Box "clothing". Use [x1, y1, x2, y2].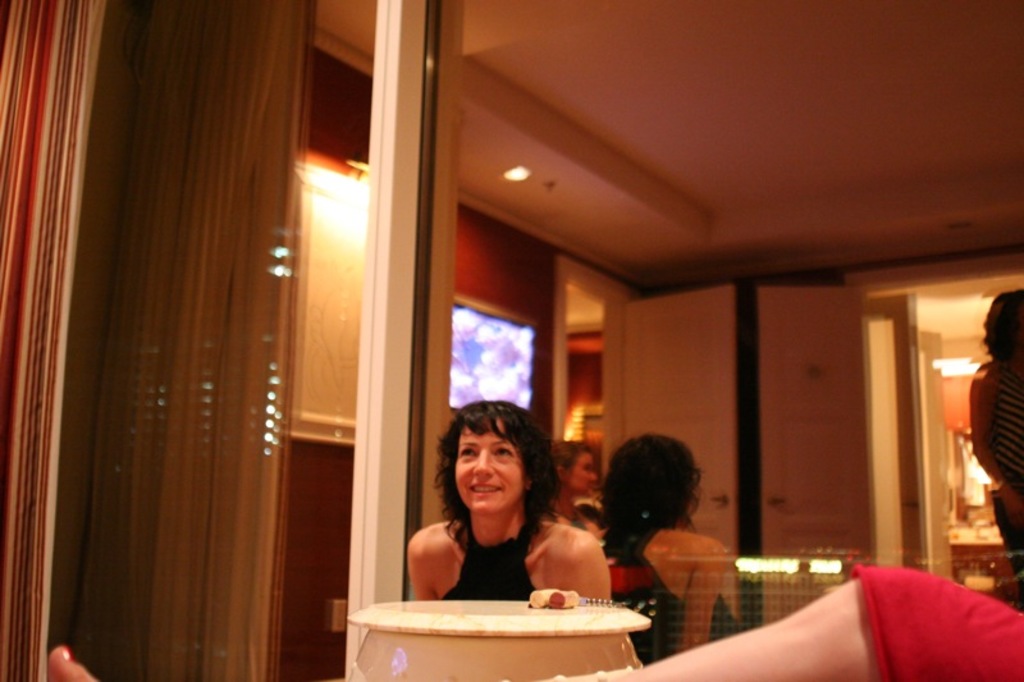
[452, 516, 564, 610].
